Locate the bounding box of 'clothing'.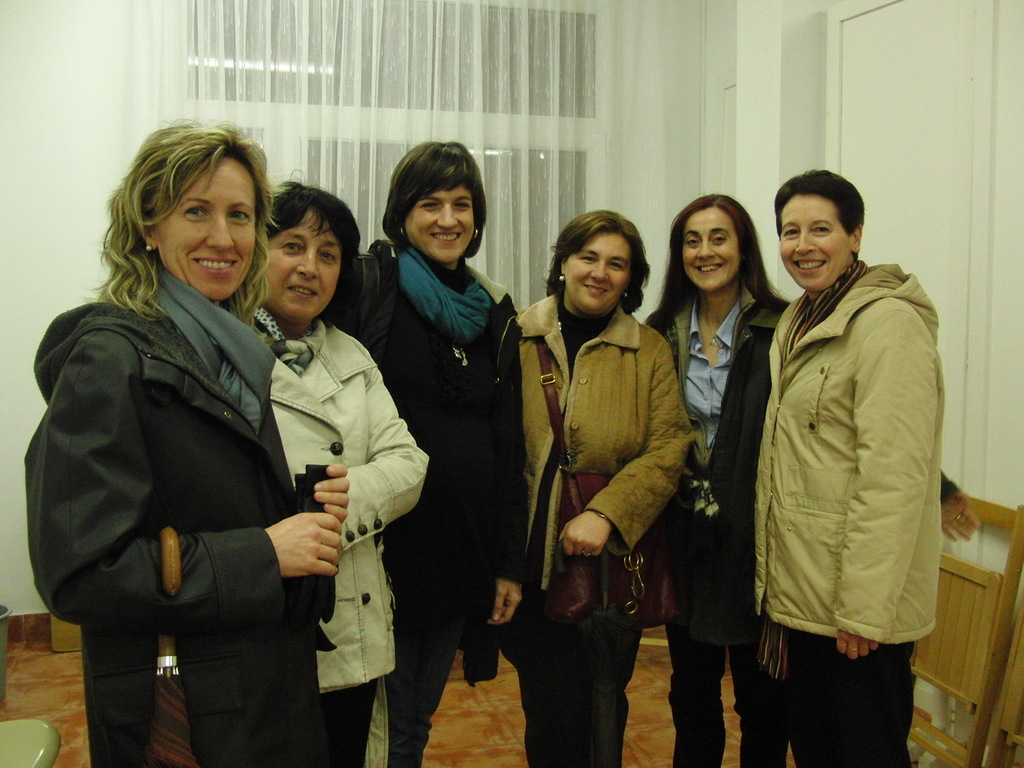
Bounding box: (754,255,939,767).
